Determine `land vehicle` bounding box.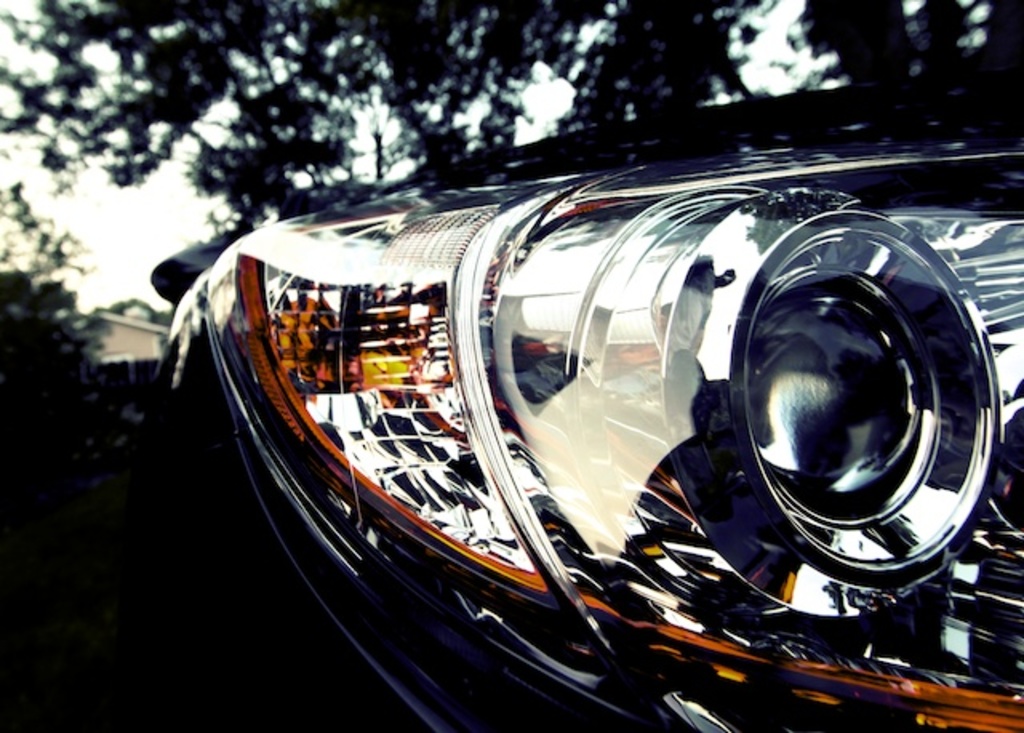
Determined: crop(230, 162, 1019, 732).
